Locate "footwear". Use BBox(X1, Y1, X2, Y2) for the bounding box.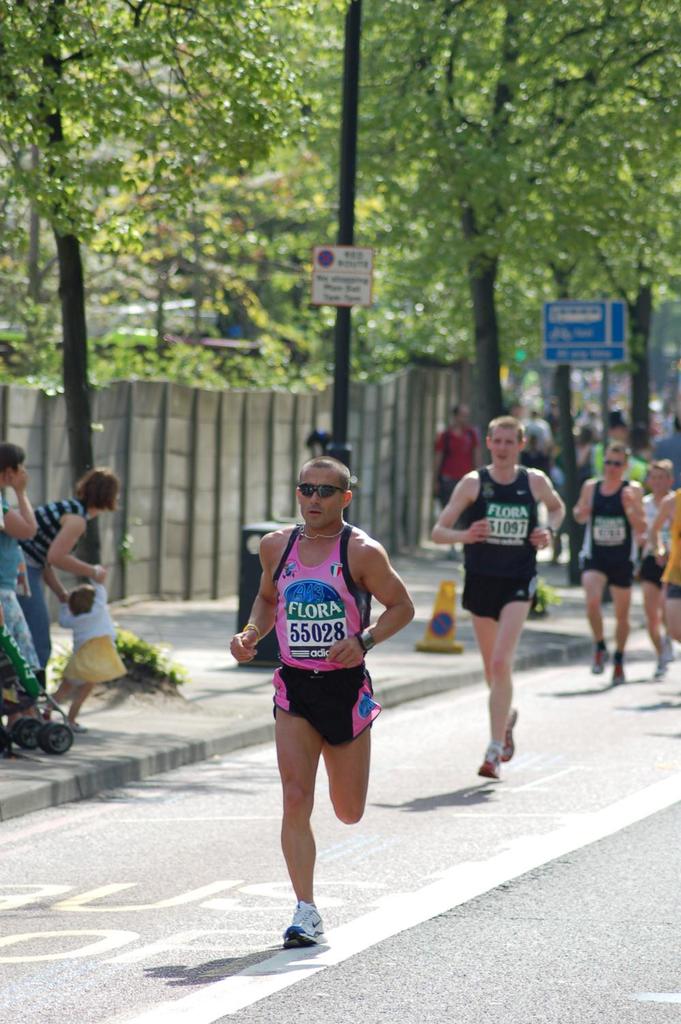
BBox(477, 748, 500, 780).
